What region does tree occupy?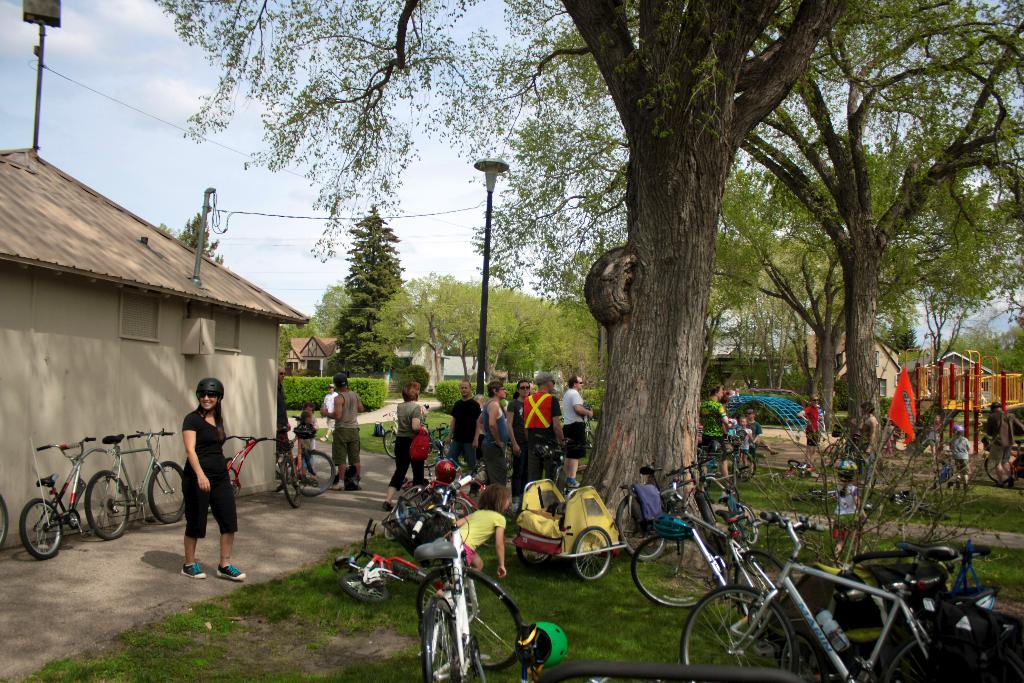
<region>156, 0, 1023, 538</region>.
